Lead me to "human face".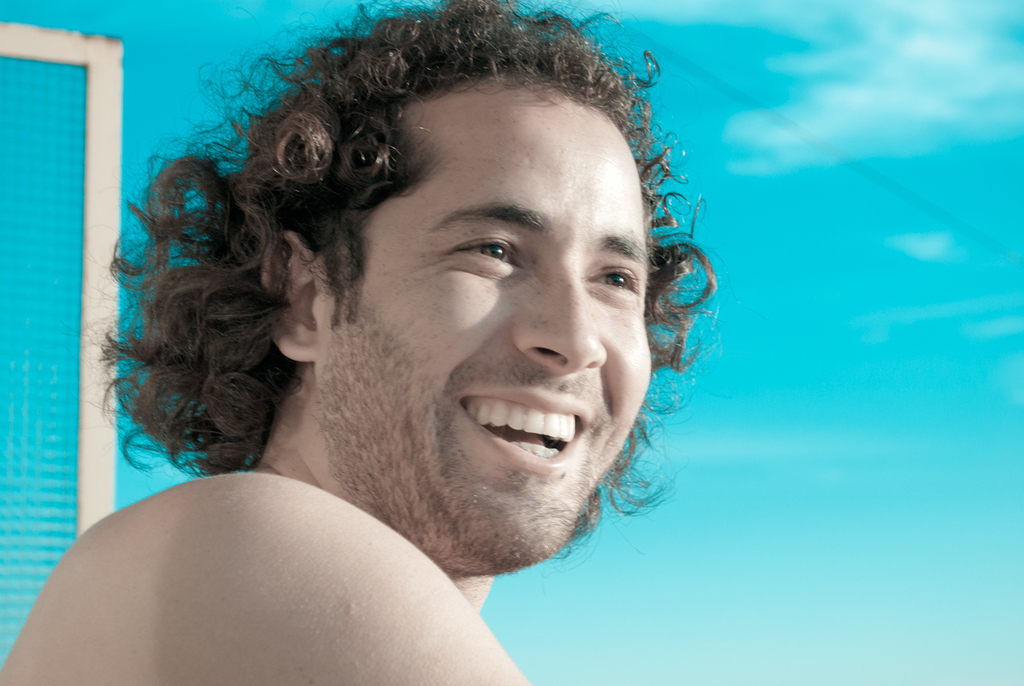
Lead to 320 94 657 565.
